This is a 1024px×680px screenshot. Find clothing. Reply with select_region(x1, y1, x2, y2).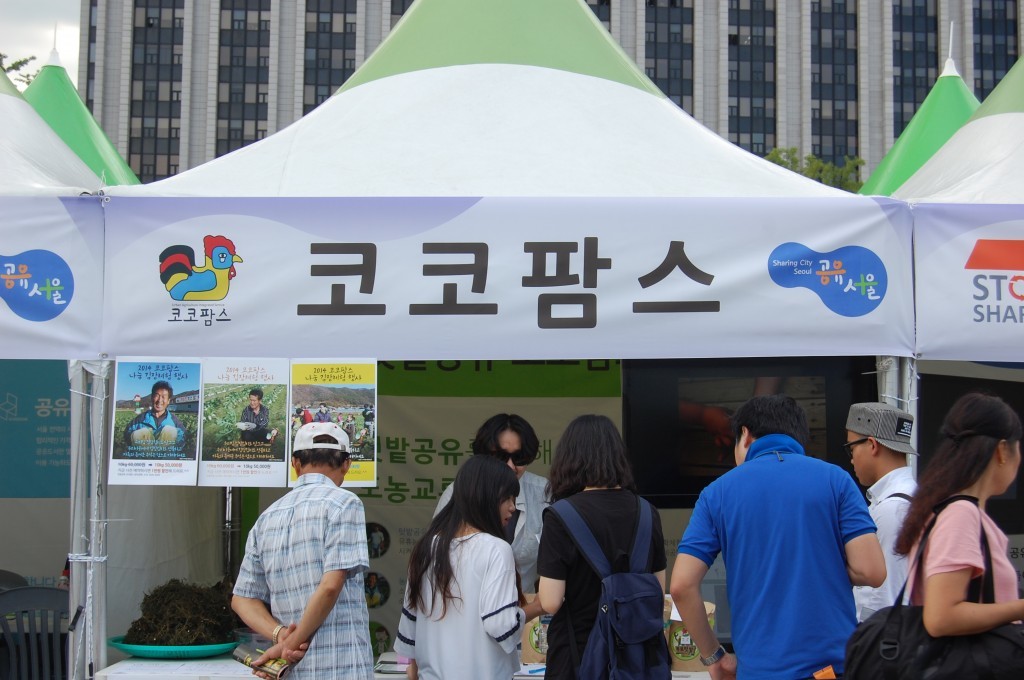
select_region(692, 431, 896, 662).
